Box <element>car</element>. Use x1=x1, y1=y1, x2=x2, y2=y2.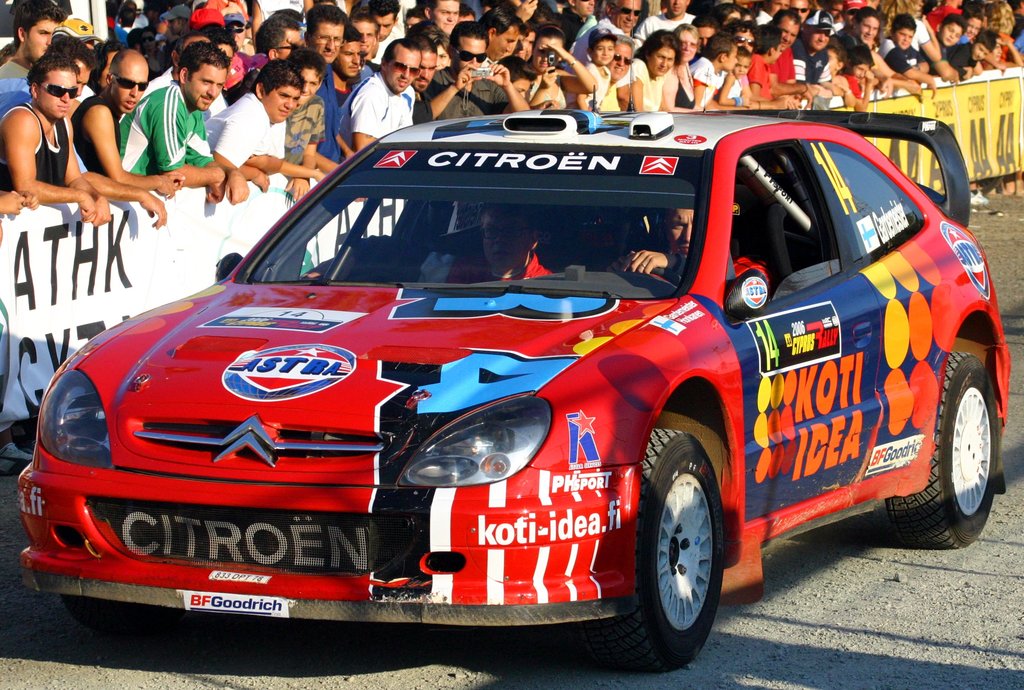
x1=17, y1=85, x2=1010, y2=669.
